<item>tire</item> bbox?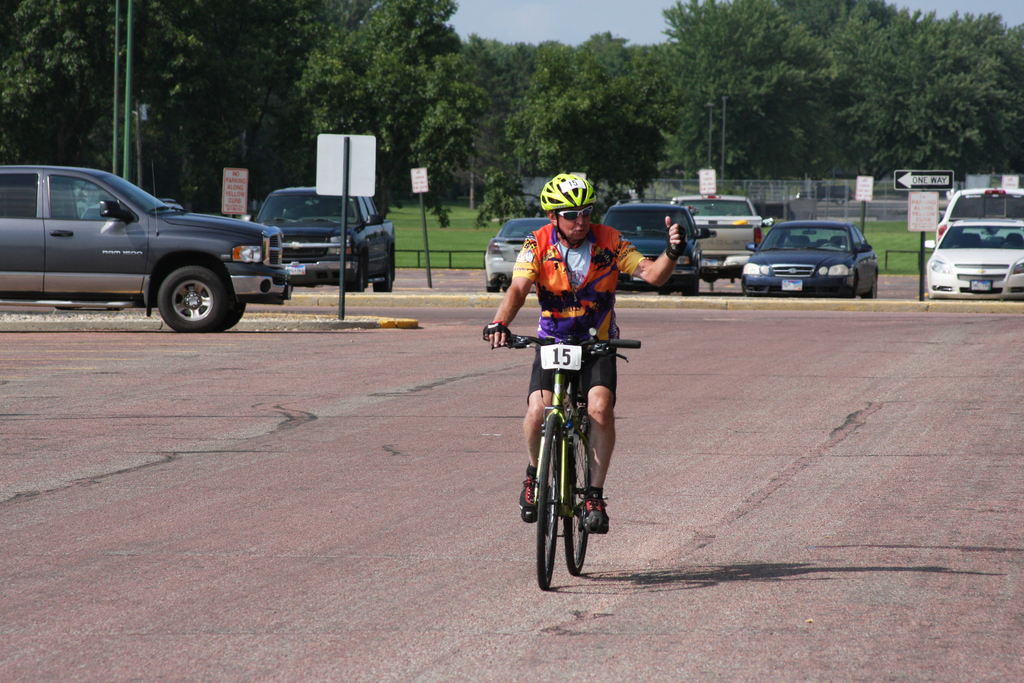
x1=865 y1=275 x2=876 y2=299
